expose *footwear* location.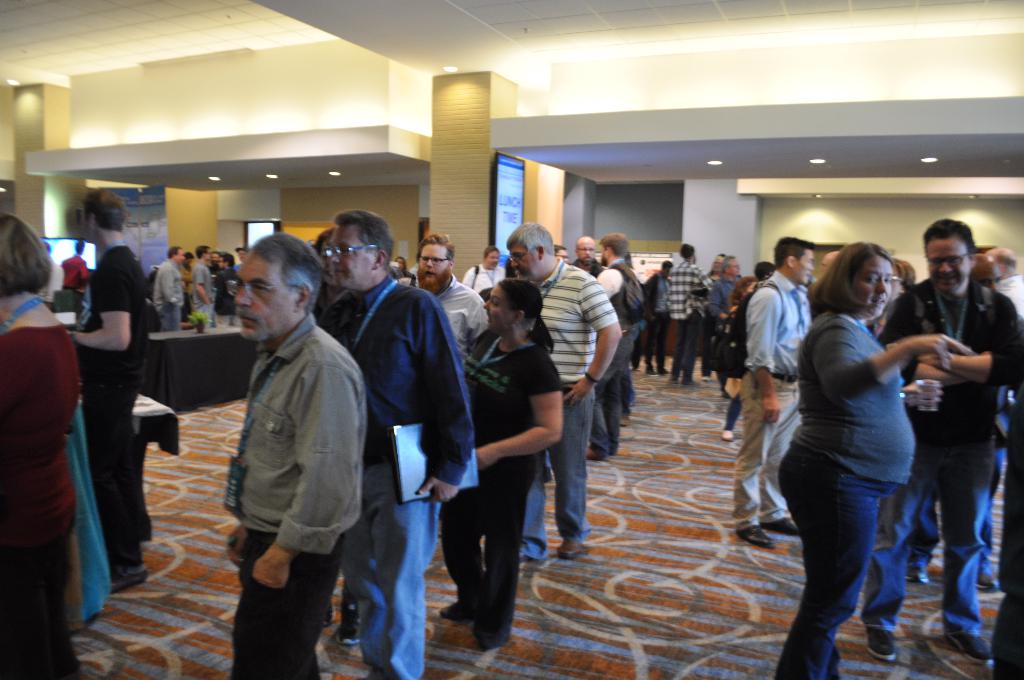
Exposed at [left=113, top=566, right=148, bottom=592].
